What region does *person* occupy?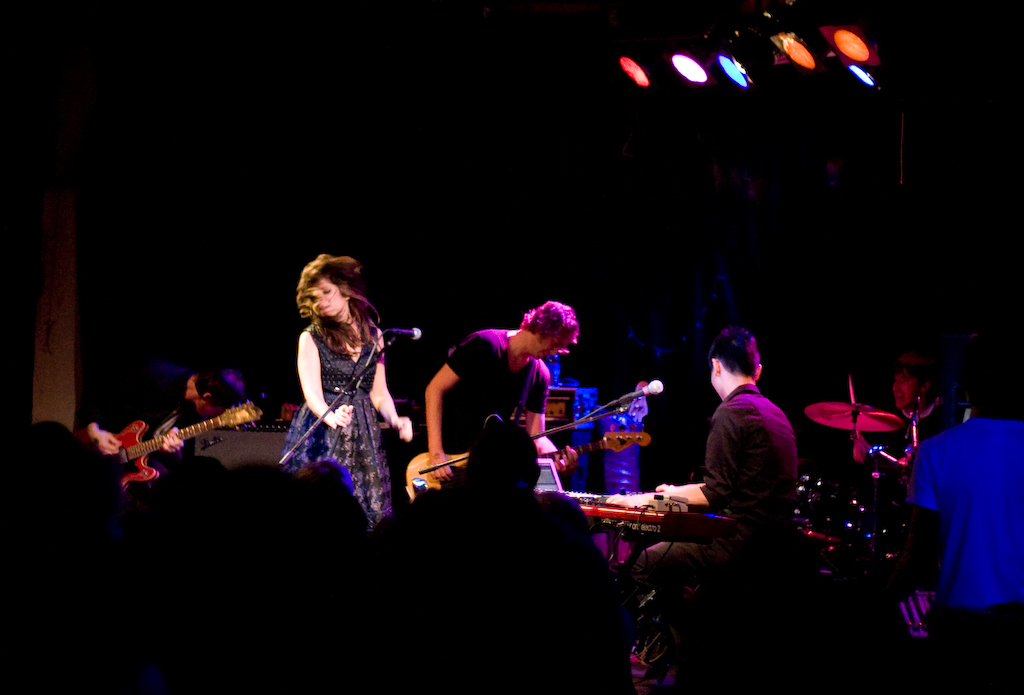
[left=683, top=315, right=808, bottom=563].
